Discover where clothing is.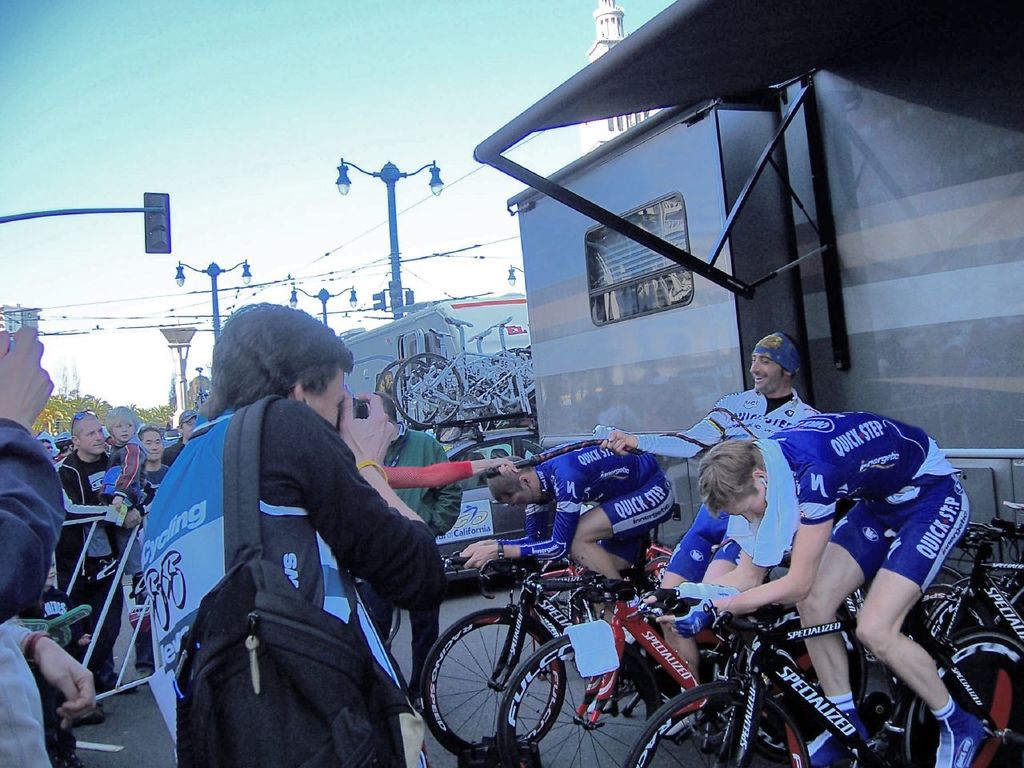
Discovered at box(502, 430, 679, 554).
